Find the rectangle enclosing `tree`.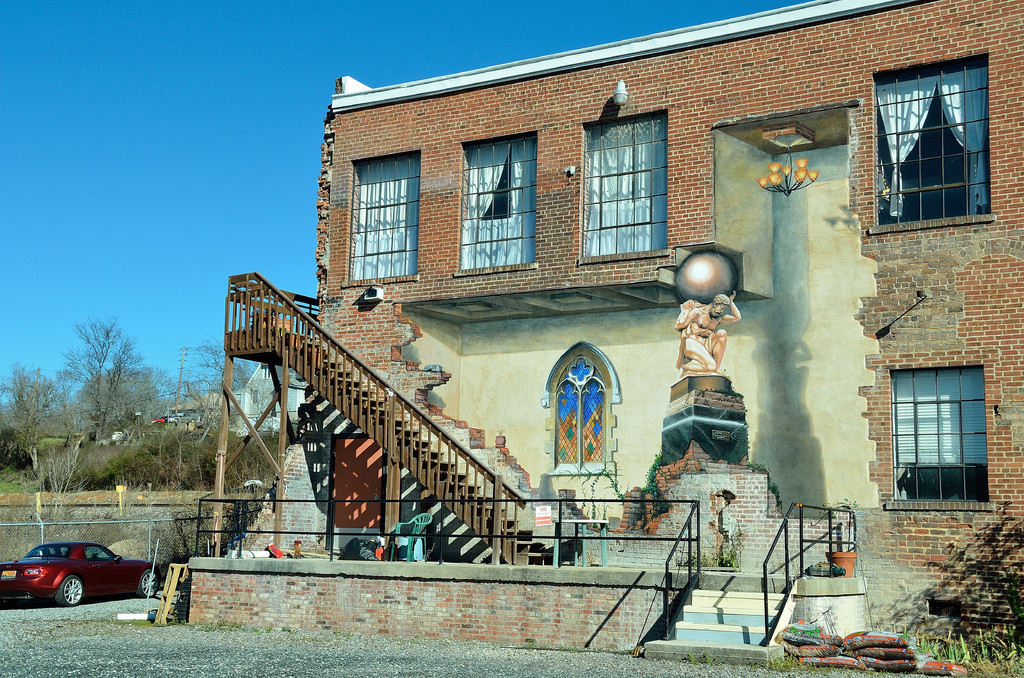
bbox(152, 343, 255, 485).
